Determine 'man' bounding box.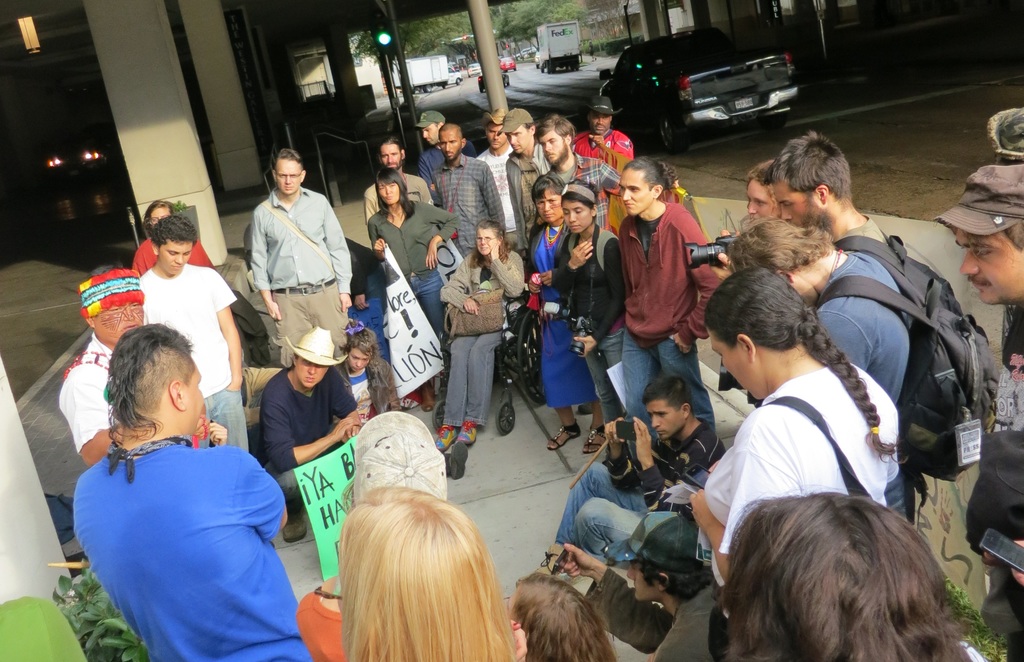
Determined: l=730, t=223, r=925, b=529.
